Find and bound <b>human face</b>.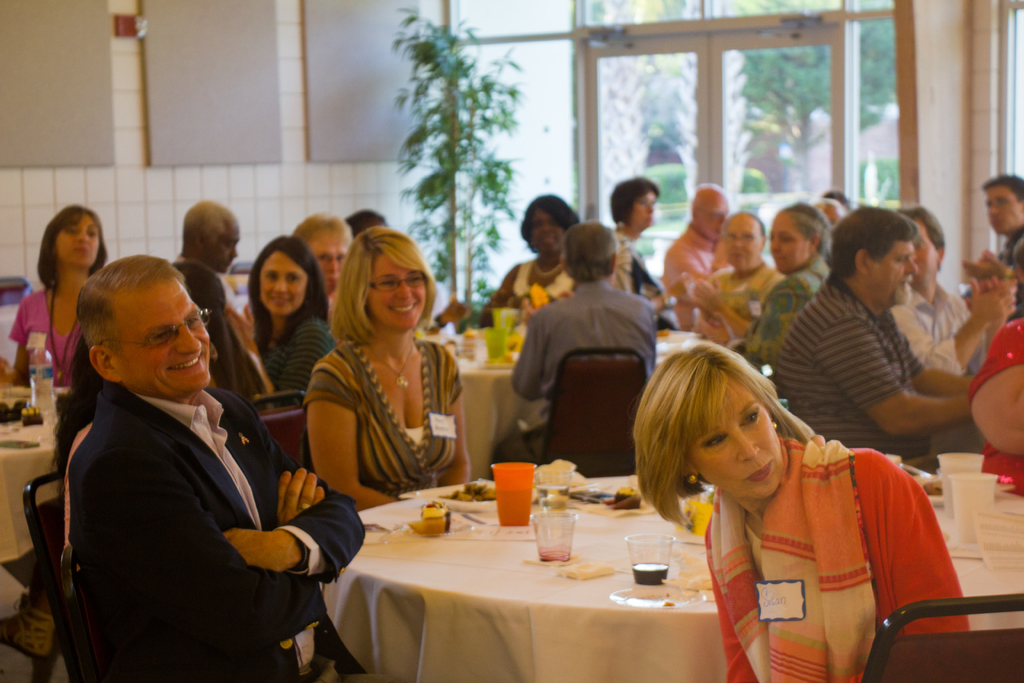
Bound: left=991, top=186, right=1016, bottom=231.
